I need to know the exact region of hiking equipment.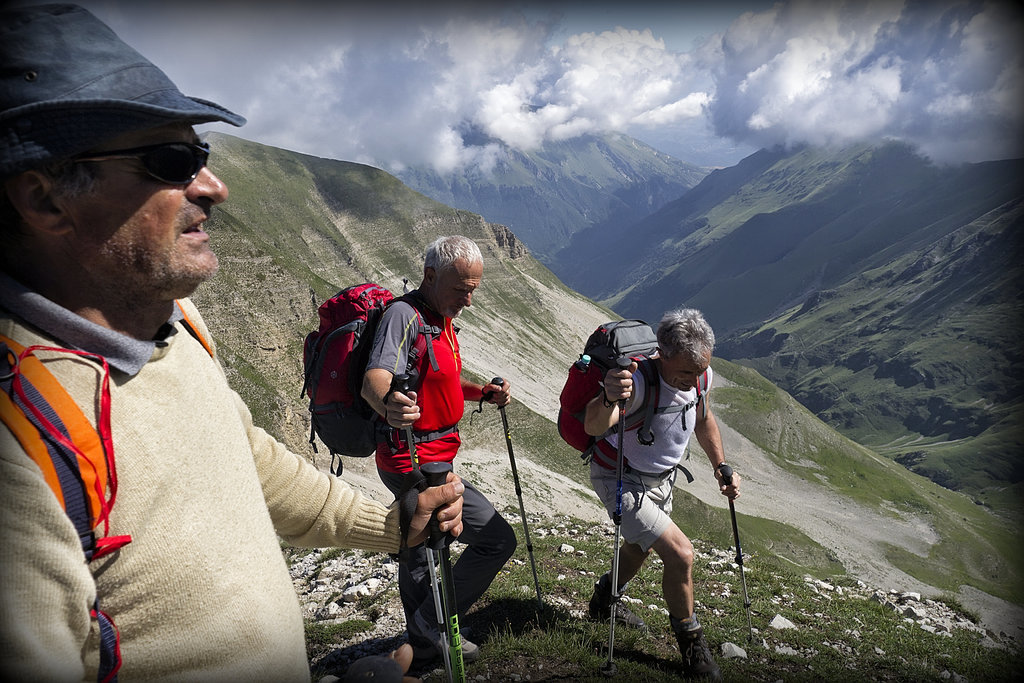
Region: locate(609, 353, 634, 668).
